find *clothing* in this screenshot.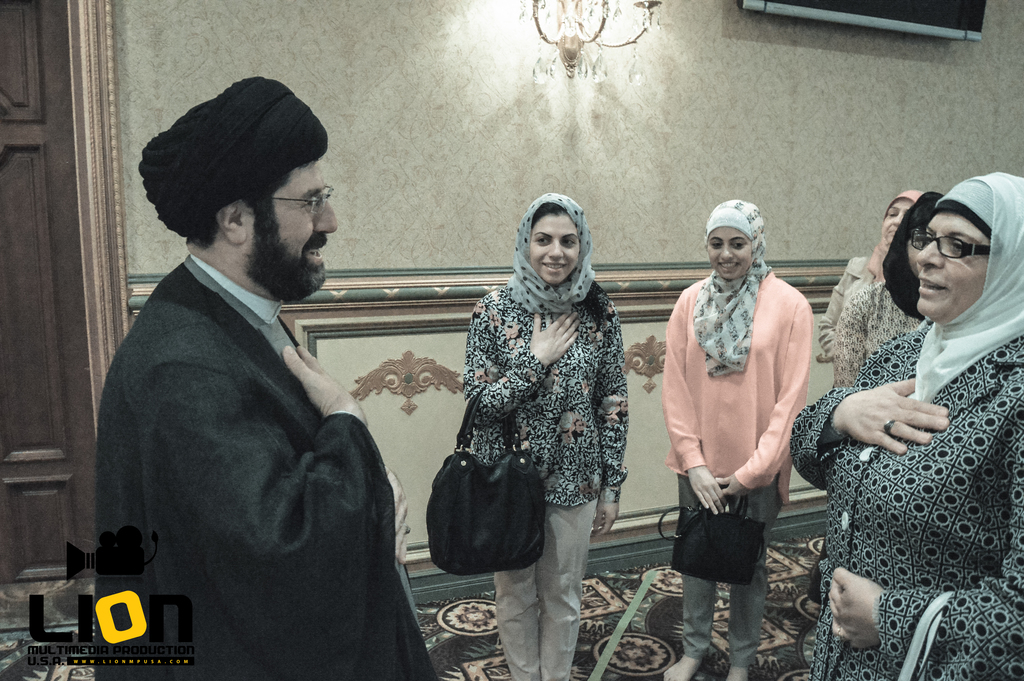
The bounding box for *clothing* is [left=661, top=266, right=813, bottom=666].
